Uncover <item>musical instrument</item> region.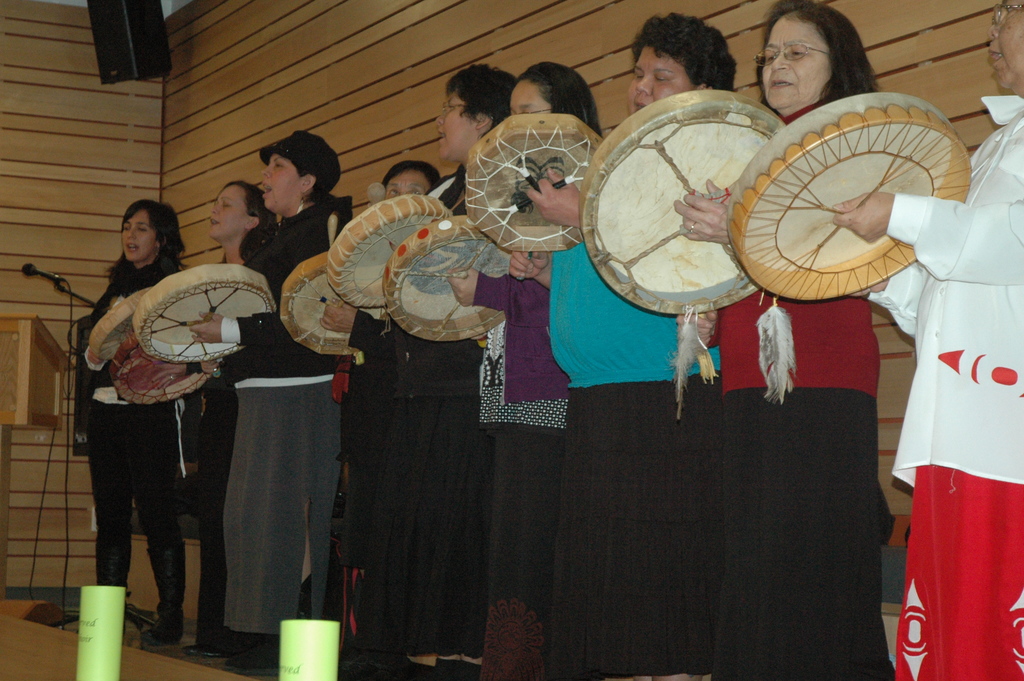
Uncovered: <box>83,290,149,369</box>.
